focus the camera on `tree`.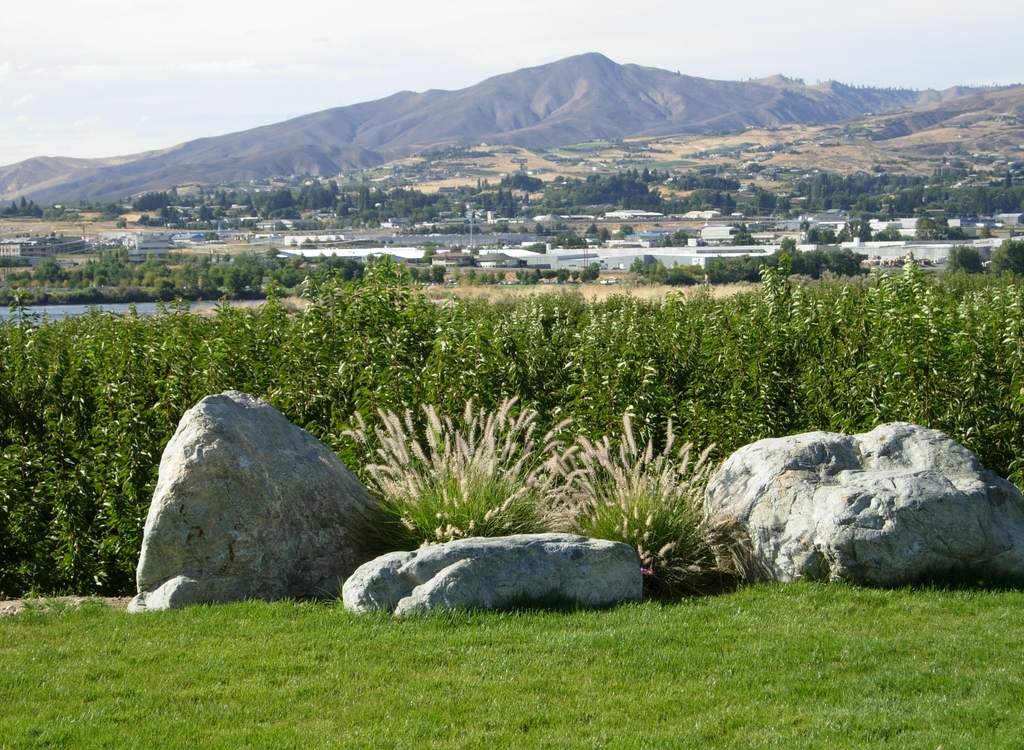
Focus region: region(987, 235, 1023, 273).
